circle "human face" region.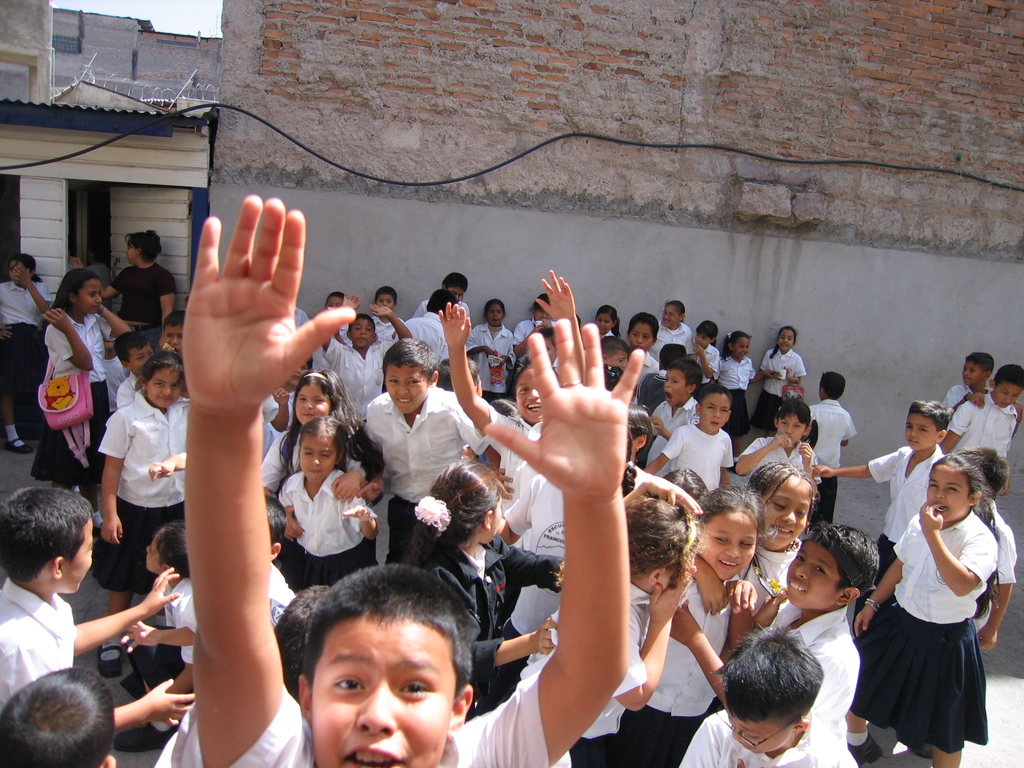
Region: [378, 360, 425, 419].
